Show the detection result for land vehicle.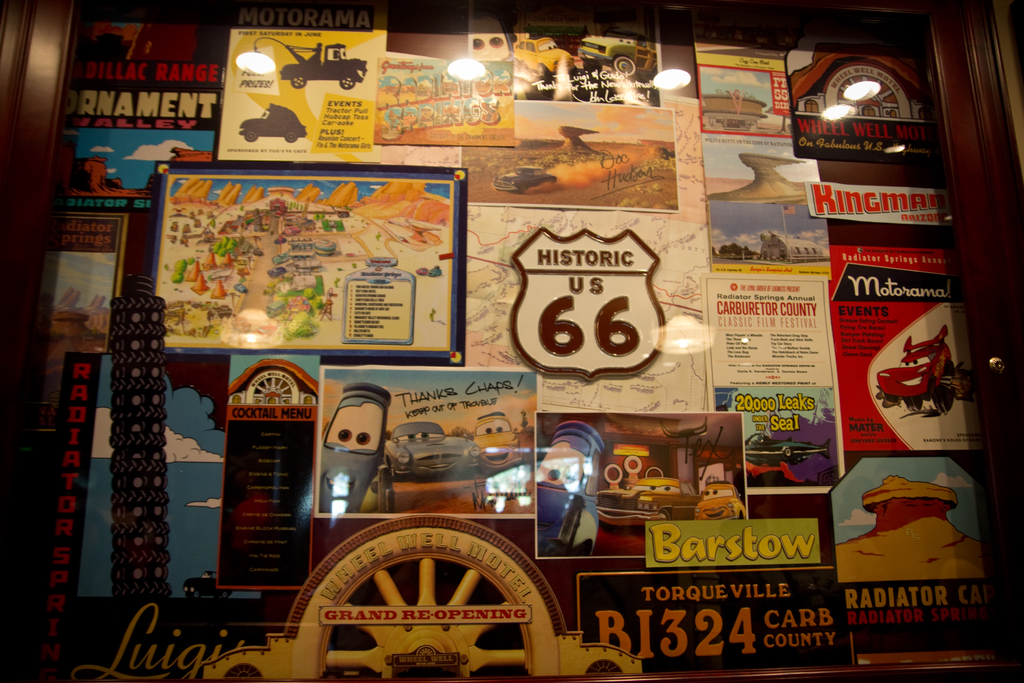
bbox=[477, 413, 522, 473].
